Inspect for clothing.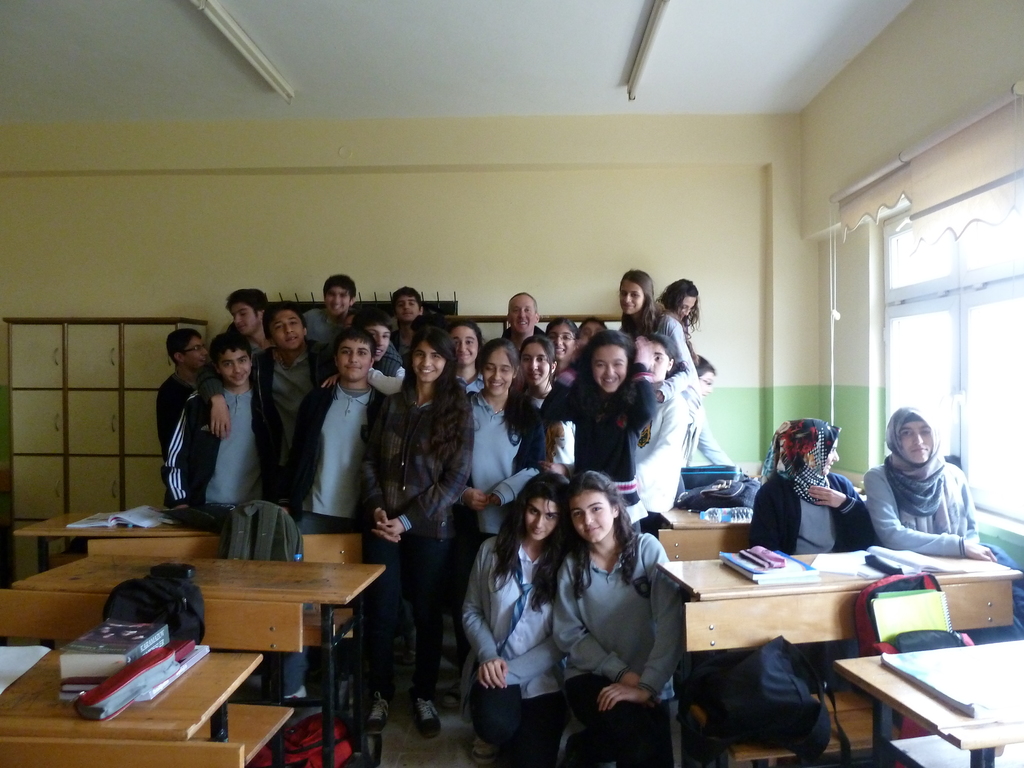
Inspection: <box>552,520,677,767</box>.
